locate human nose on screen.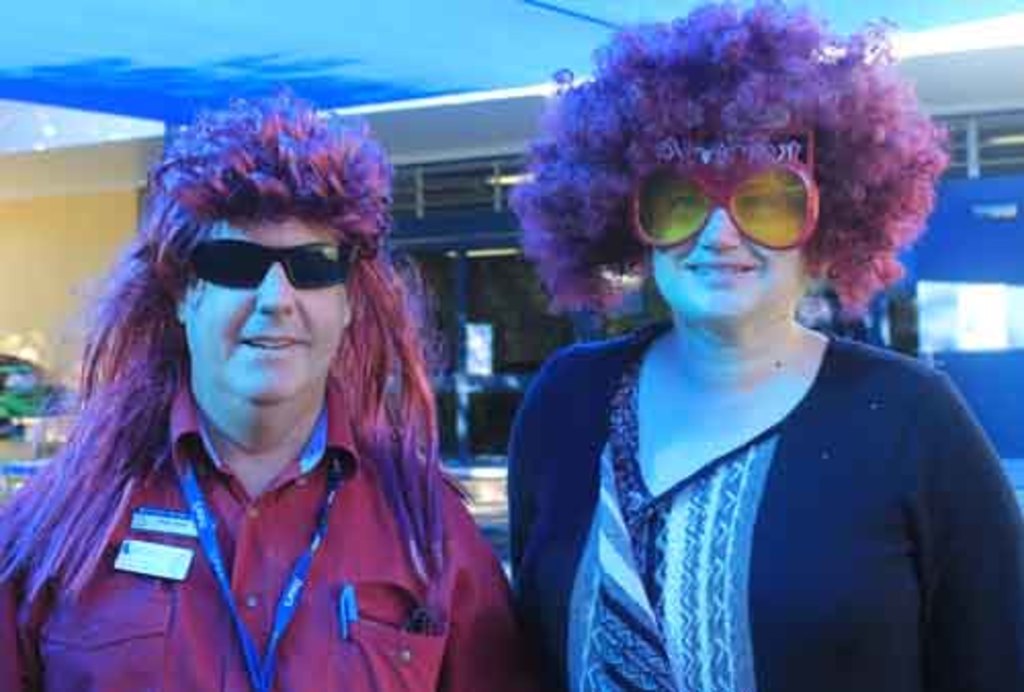
On screen at [left=258, top=270, right=299, bottom=315].
